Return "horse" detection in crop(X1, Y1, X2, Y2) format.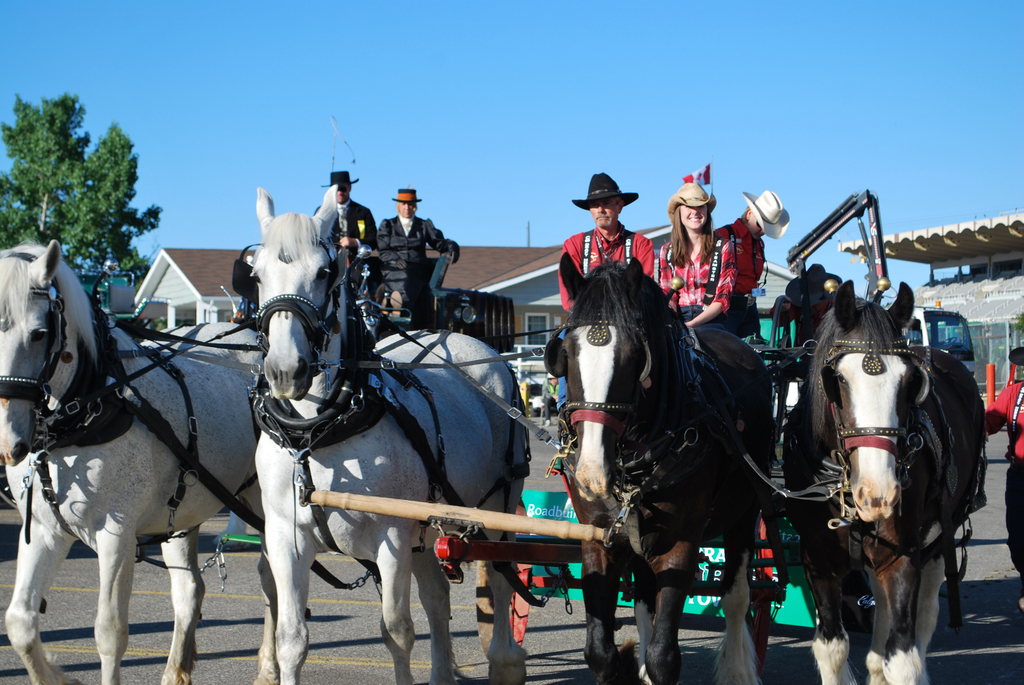
crop(254, 181, 535, 684).
